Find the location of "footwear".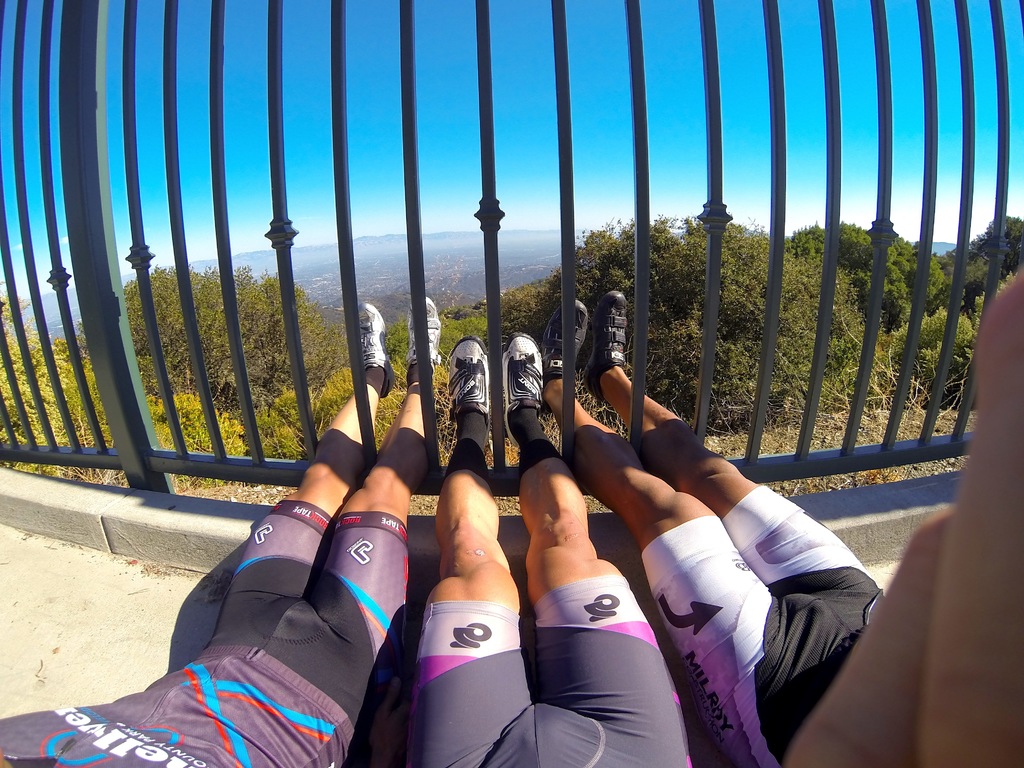
Location: 581 290 625 408.
